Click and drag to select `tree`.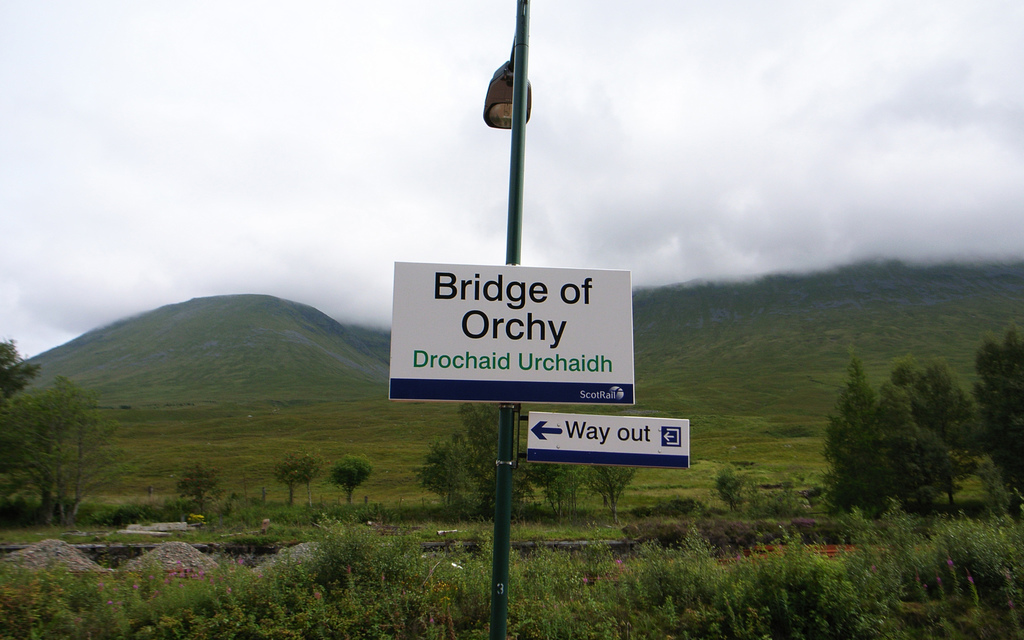
Selection: 276:447:323:506.
